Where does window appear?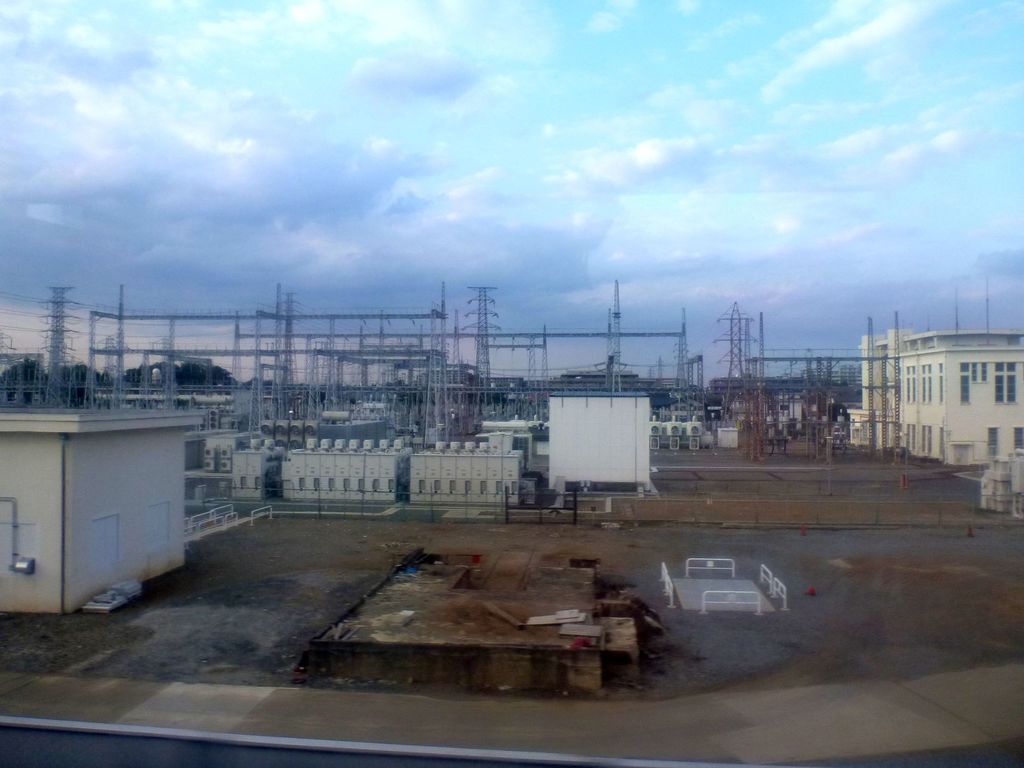
Appears at [x1=959, y1=362, x2=968, y2=402].
